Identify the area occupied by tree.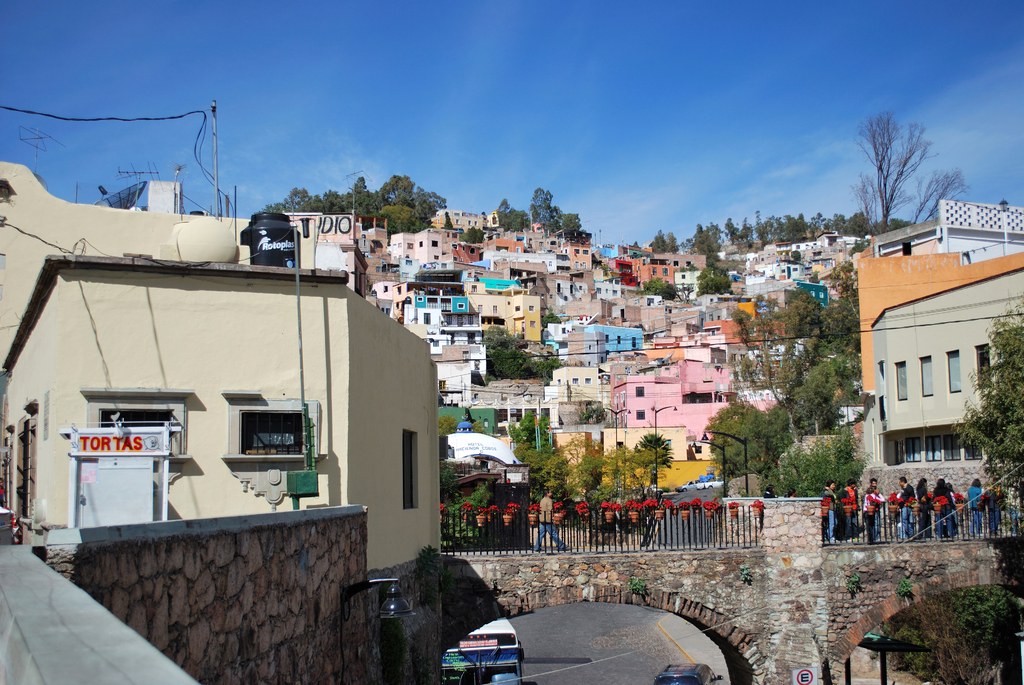
Area: Rect(642, 274, 675, 300).
